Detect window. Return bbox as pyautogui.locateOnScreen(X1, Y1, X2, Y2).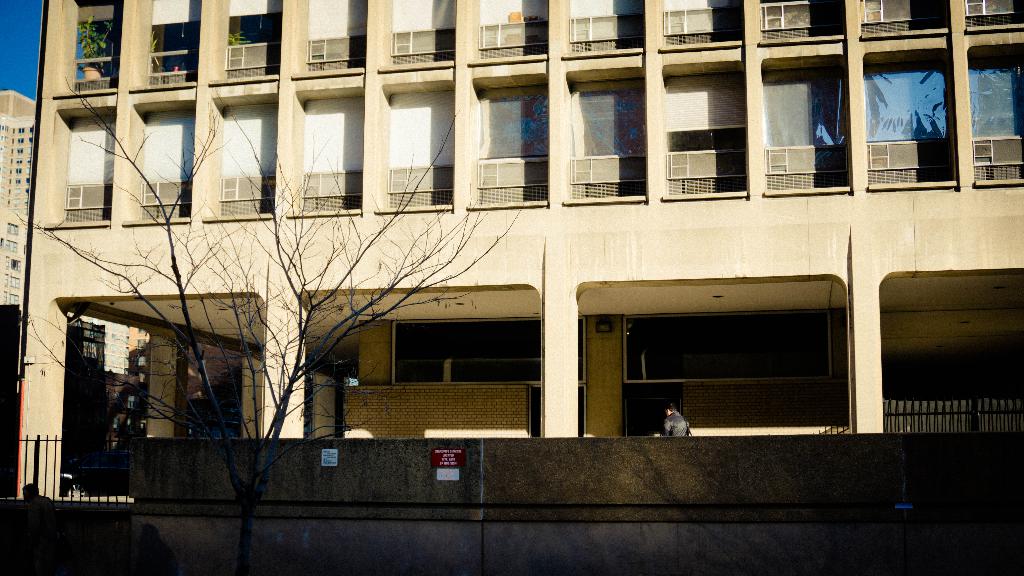
pyautogui.locateOnScreen(563, 0, 646, 54).
